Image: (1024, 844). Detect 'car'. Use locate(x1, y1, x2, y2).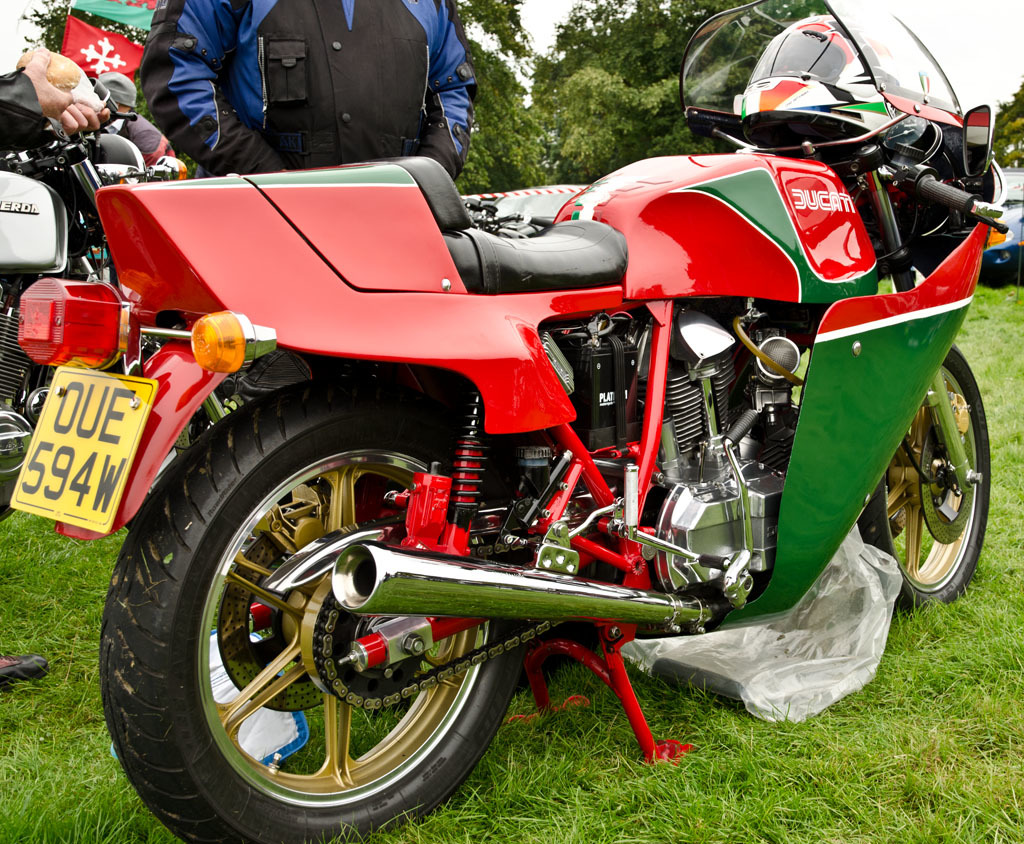
locate(490, 185, 583, 224).
